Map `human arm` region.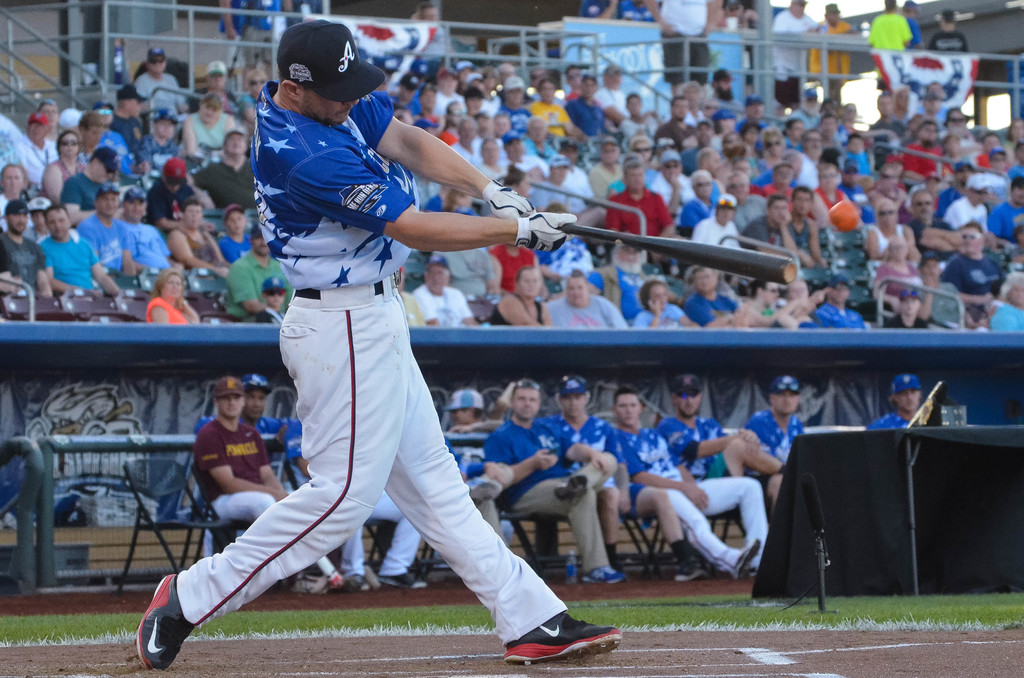
Mapped to [x1=668, y1=454, x2=694, y2=479].
